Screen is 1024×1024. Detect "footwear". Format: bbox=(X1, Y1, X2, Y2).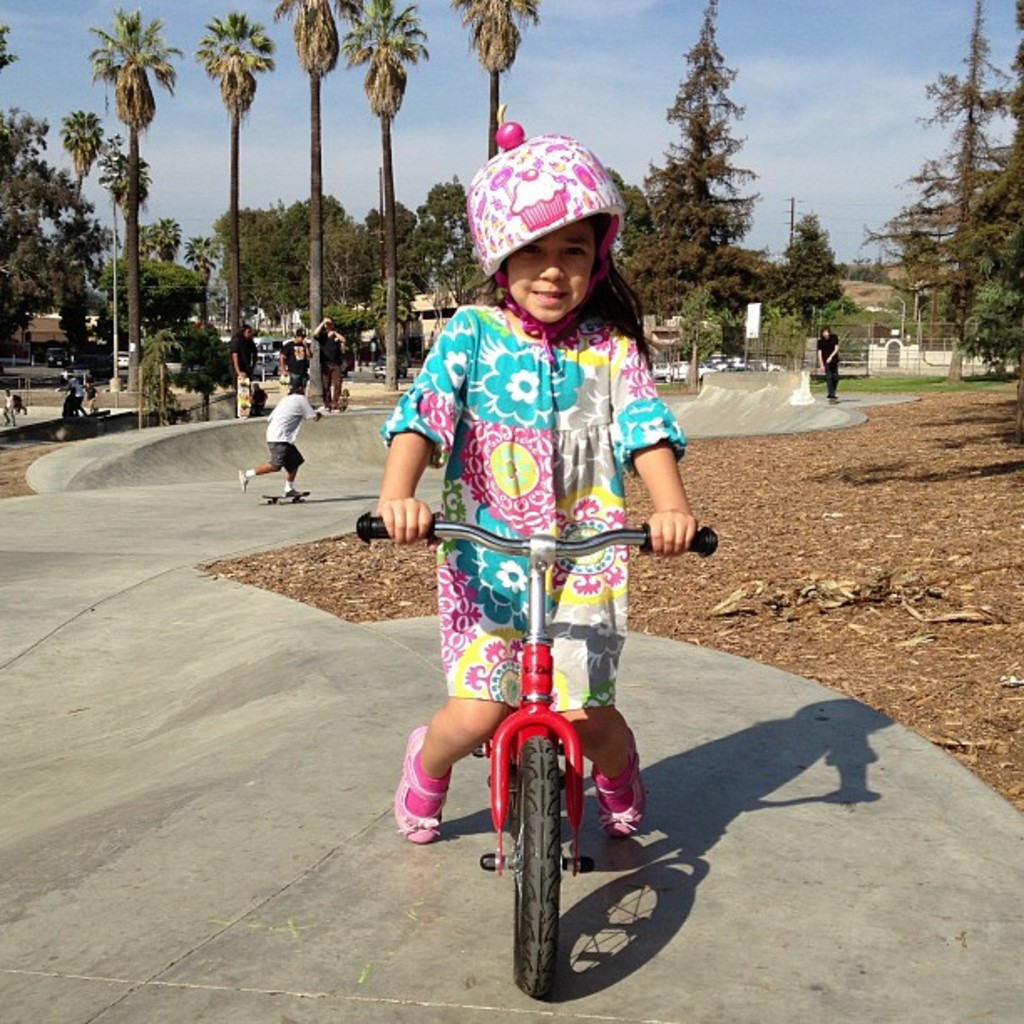
bbox=(584, 765, 653, 847).
